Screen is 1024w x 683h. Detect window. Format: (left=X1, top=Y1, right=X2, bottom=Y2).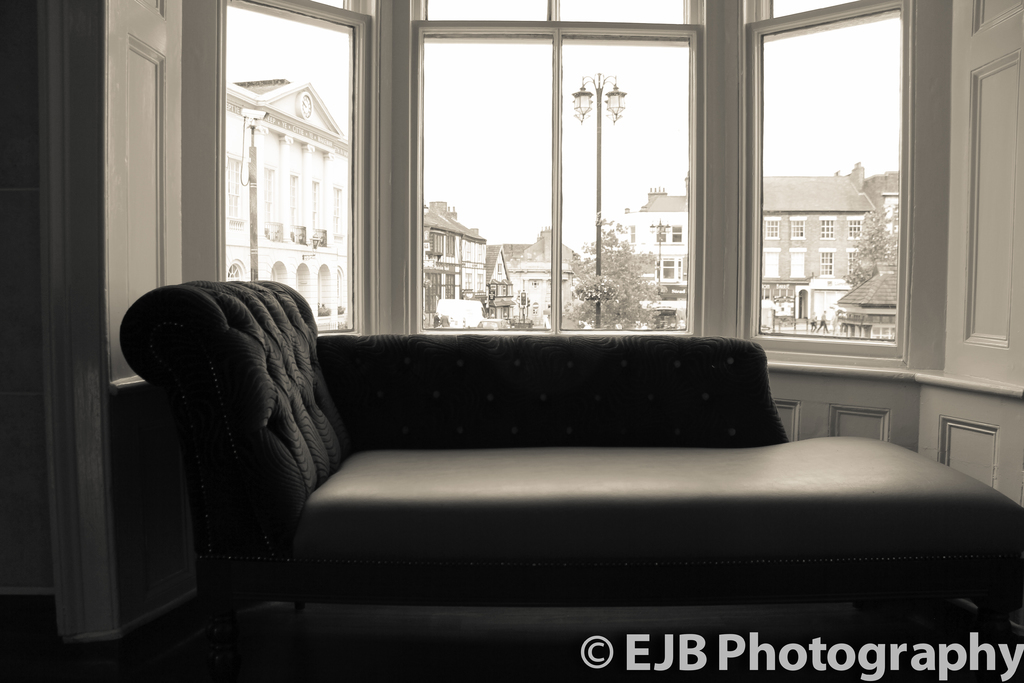
(left=363, top=12, right=771, bottom=342).
